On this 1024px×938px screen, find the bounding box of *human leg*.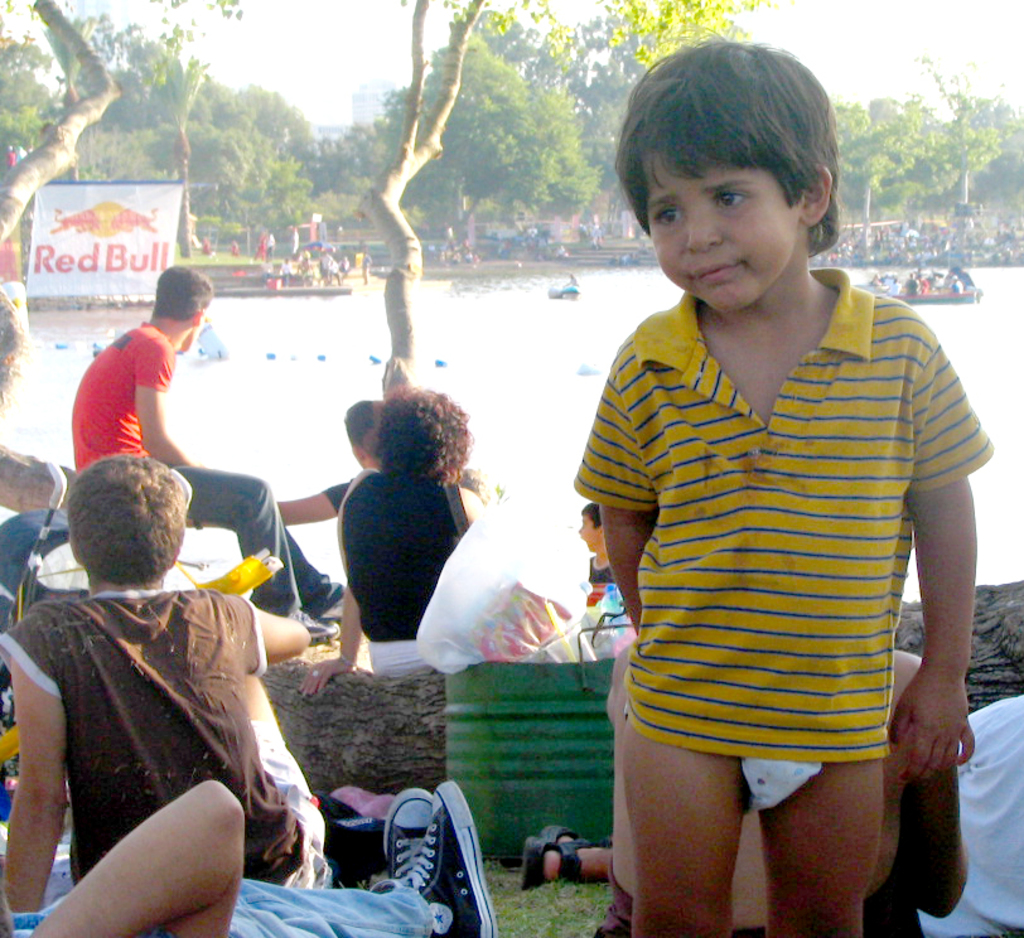
Bounding box: box=[525, 825, 603, 886].
